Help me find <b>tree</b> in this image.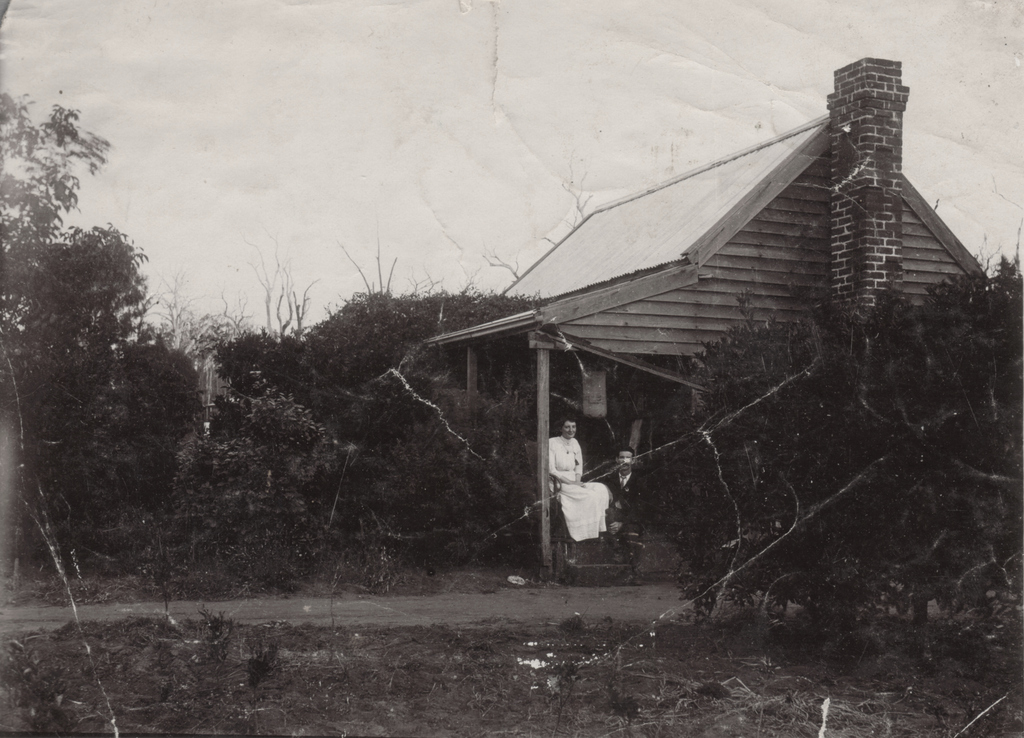
Found it: box(14, 154, 174, 552).
